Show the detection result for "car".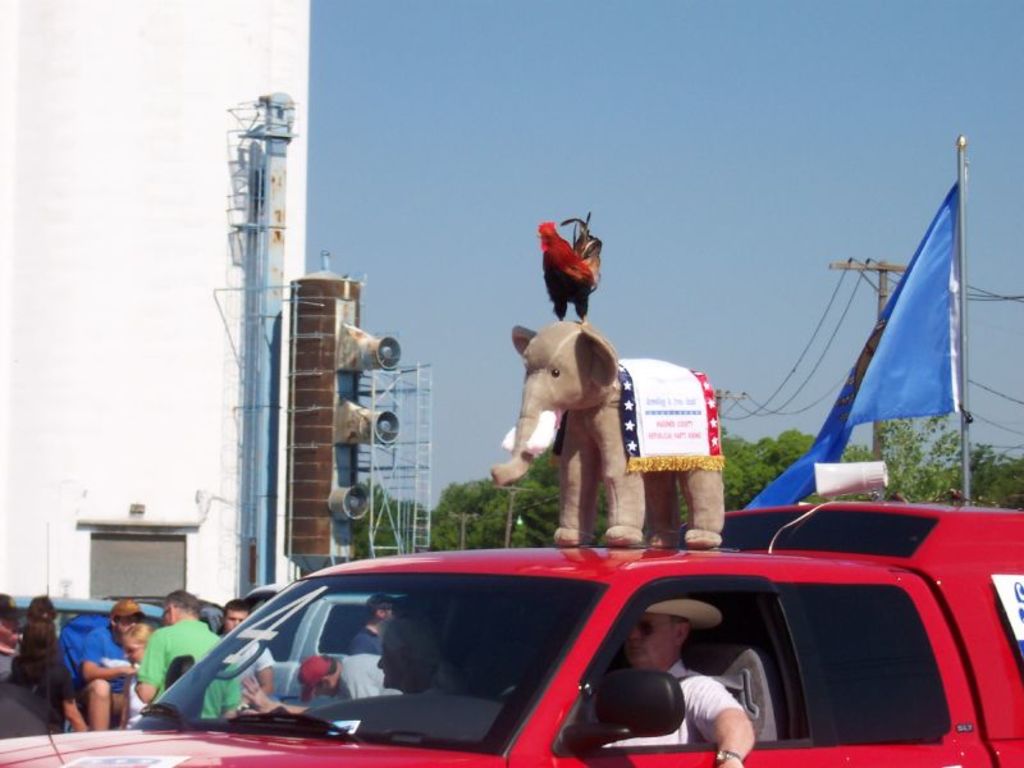
l=0, t=520, r=168, b=736.
